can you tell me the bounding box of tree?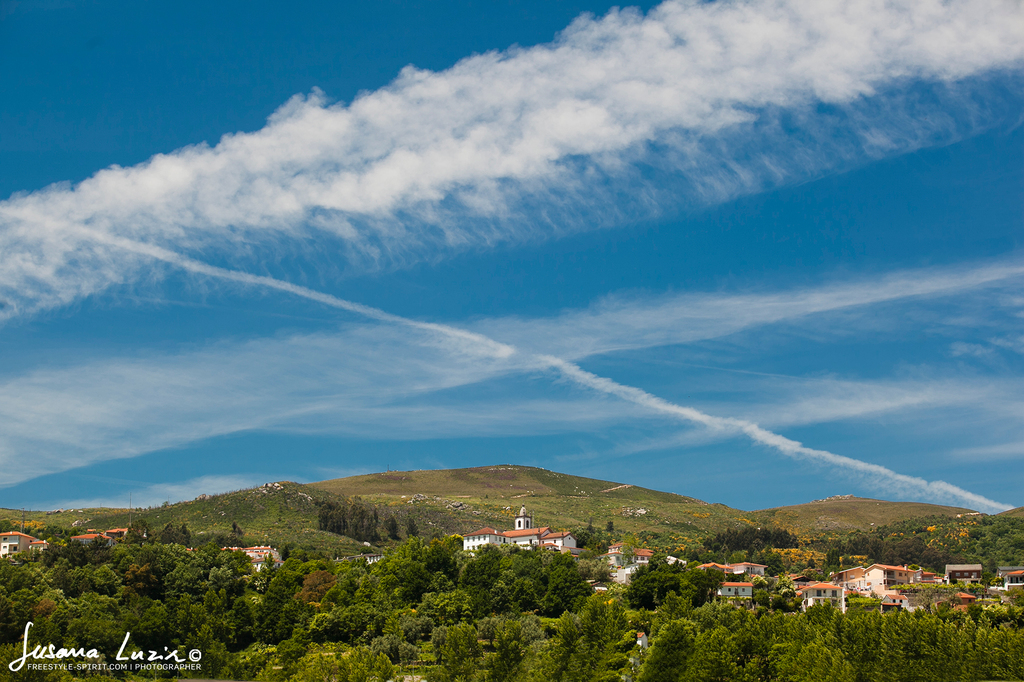
bbox=(403, 514, 420, 537).
